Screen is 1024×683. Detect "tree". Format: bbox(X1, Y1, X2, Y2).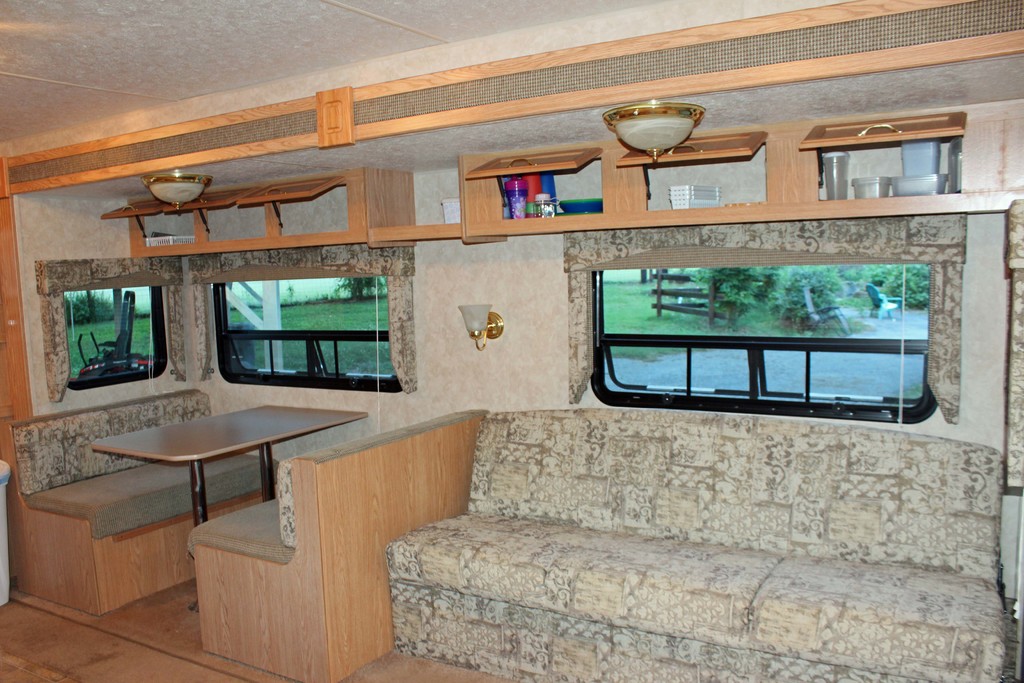
bbox(330, 276, 389, 304).
